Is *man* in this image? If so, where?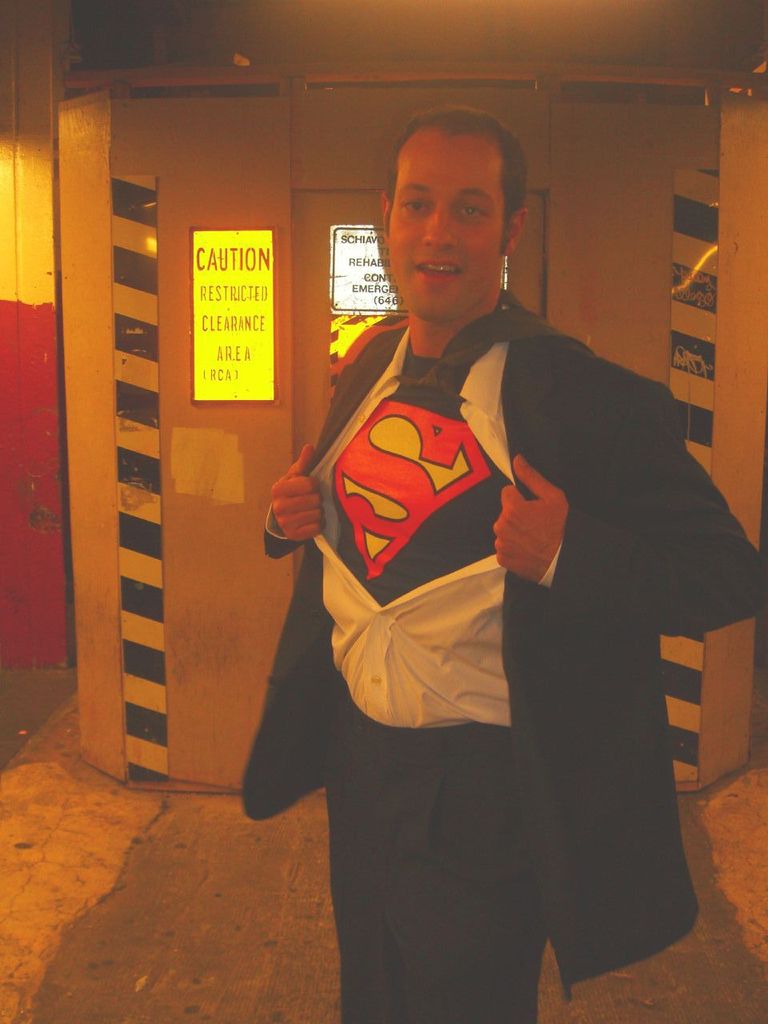
Yes, at [x1=235, y1=126, x2=698, y2=944].
